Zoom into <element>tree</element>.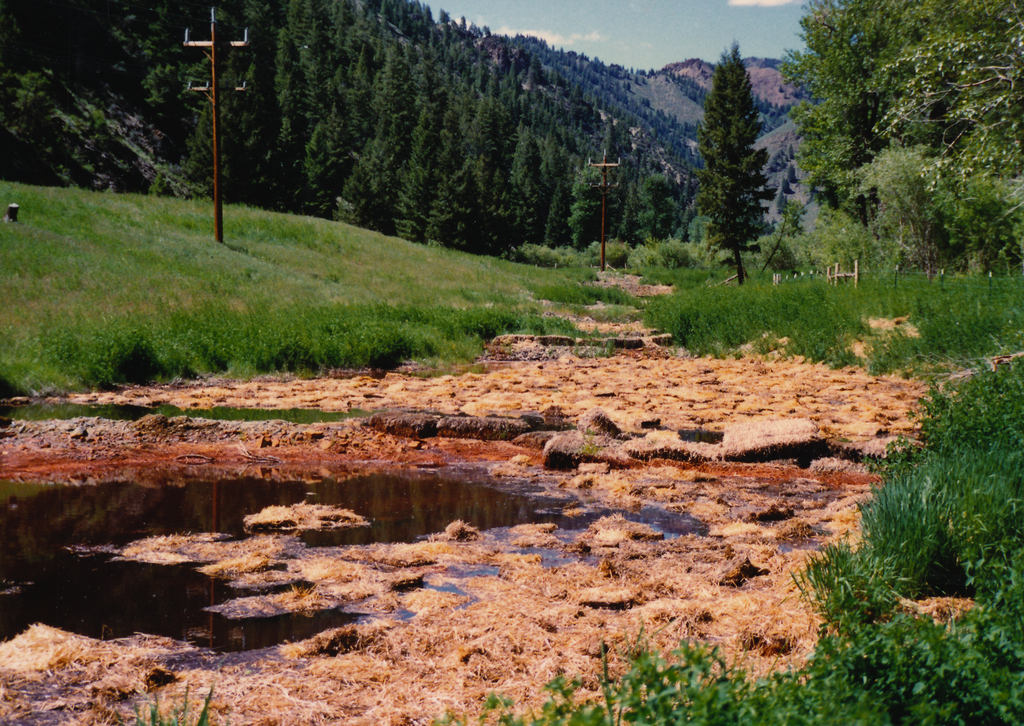
Zoom target: {"x1": 504, "y1": 133, "x2": 554, "y2": 249}.
